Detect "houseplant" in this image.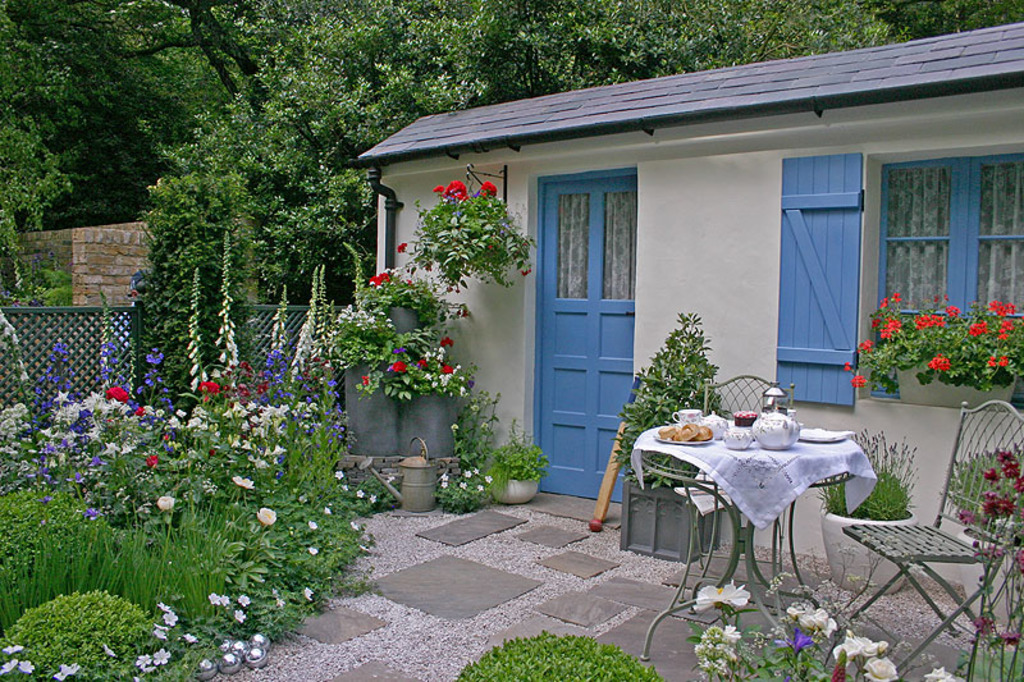
Detection: select_region(380, 317, 468, 459).
